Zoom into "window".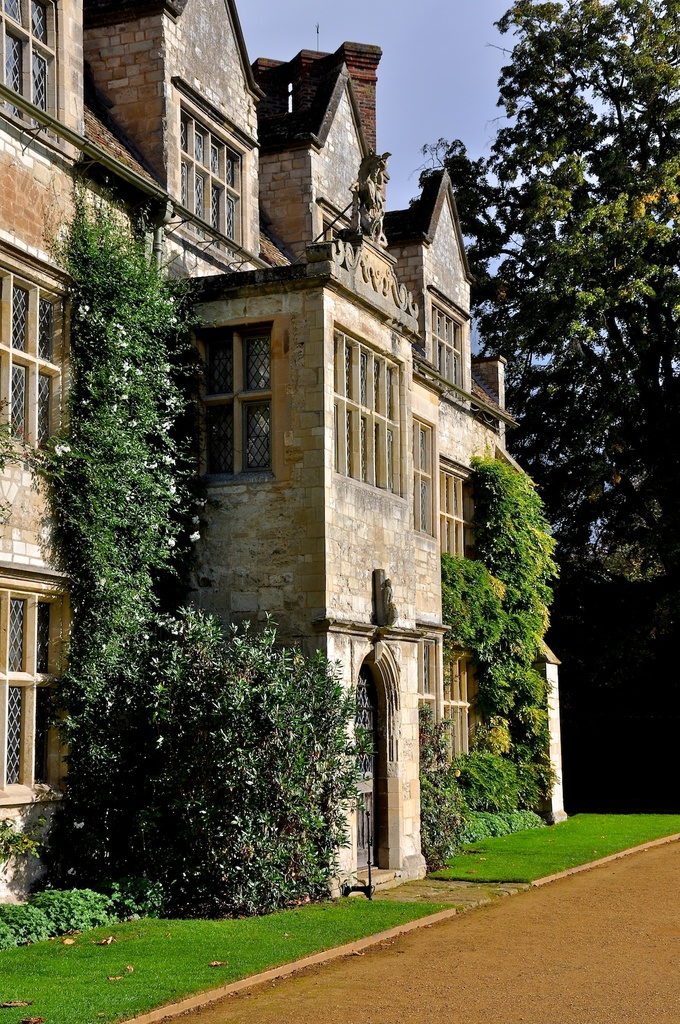
Zoom target: 331, 327, 404, 499.
